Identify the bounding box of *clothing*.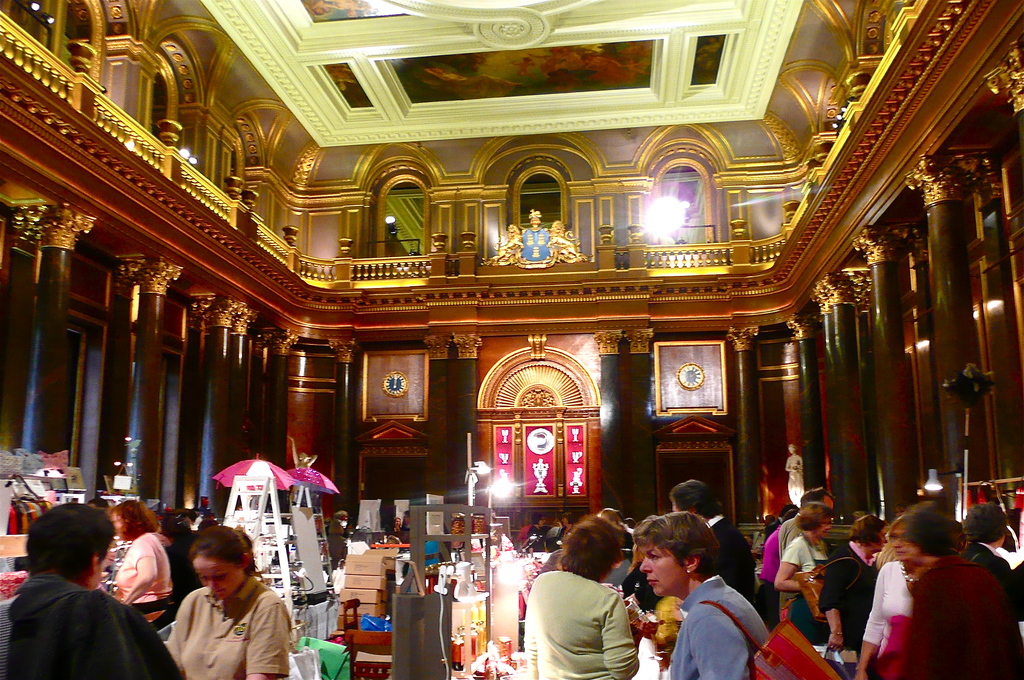
region(6, 551, 187, 679).
